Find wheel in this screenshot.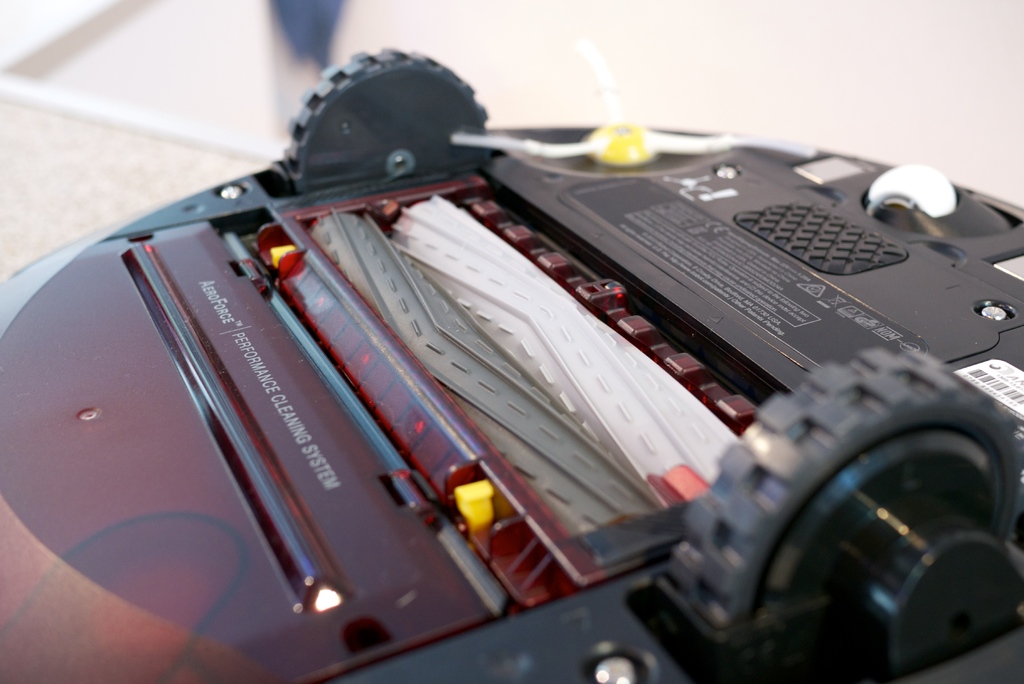
The bounding box for wheel is [left=271, top=42, right=491, bottom=204].
